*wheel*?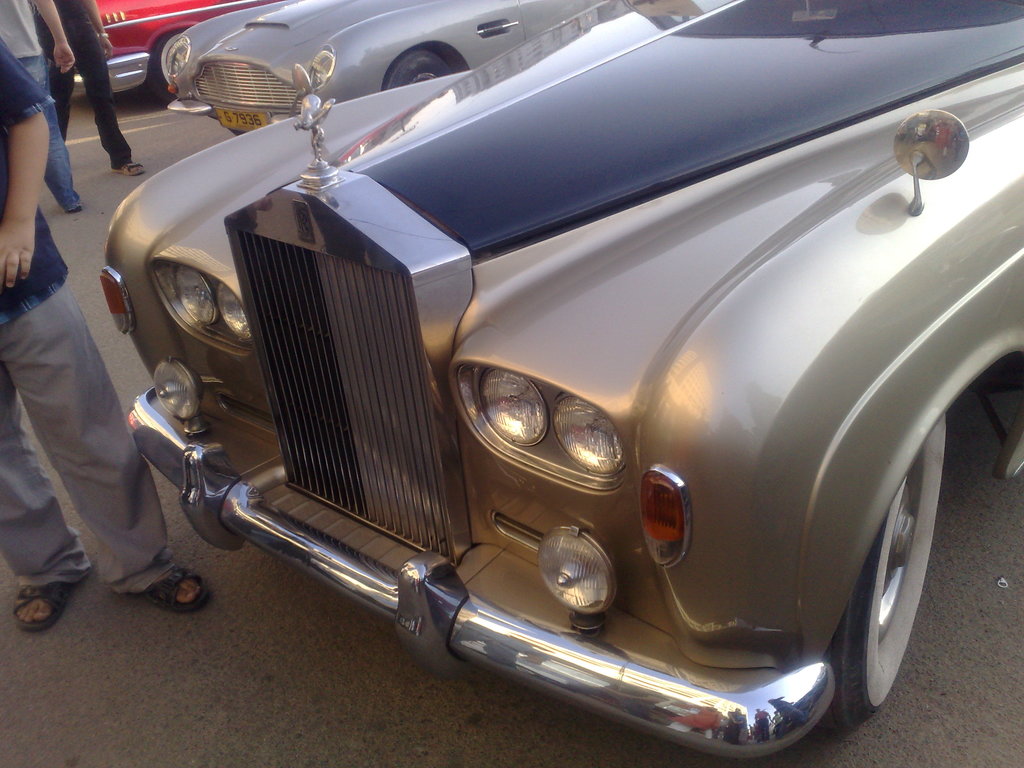
crop(828, 440, 944, 716)
